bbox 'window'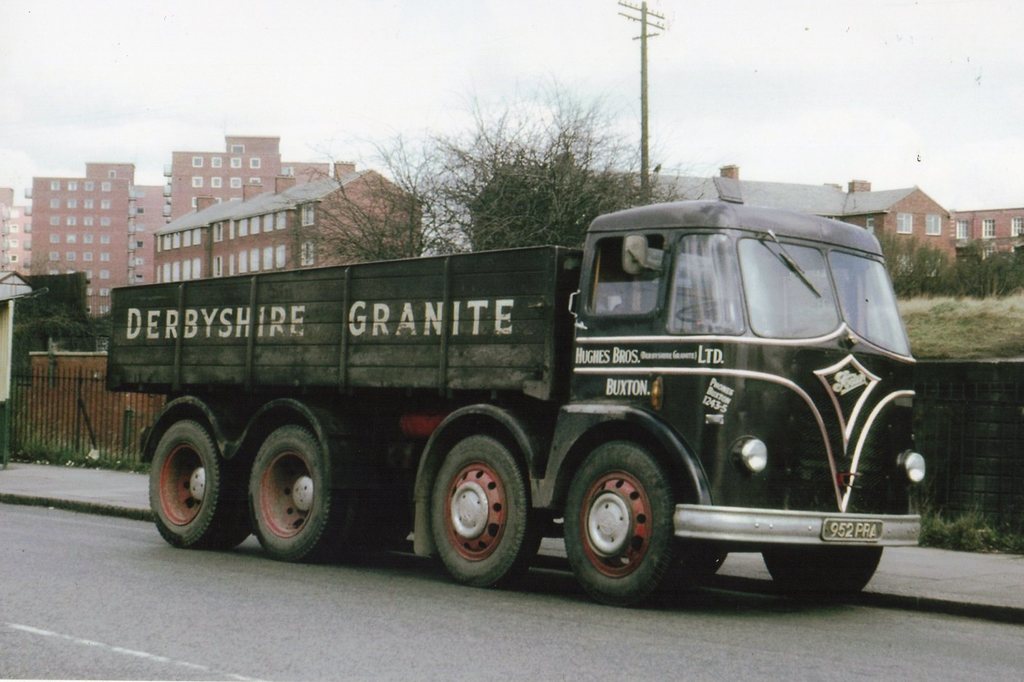
locate(51, 199, 60, 210)
